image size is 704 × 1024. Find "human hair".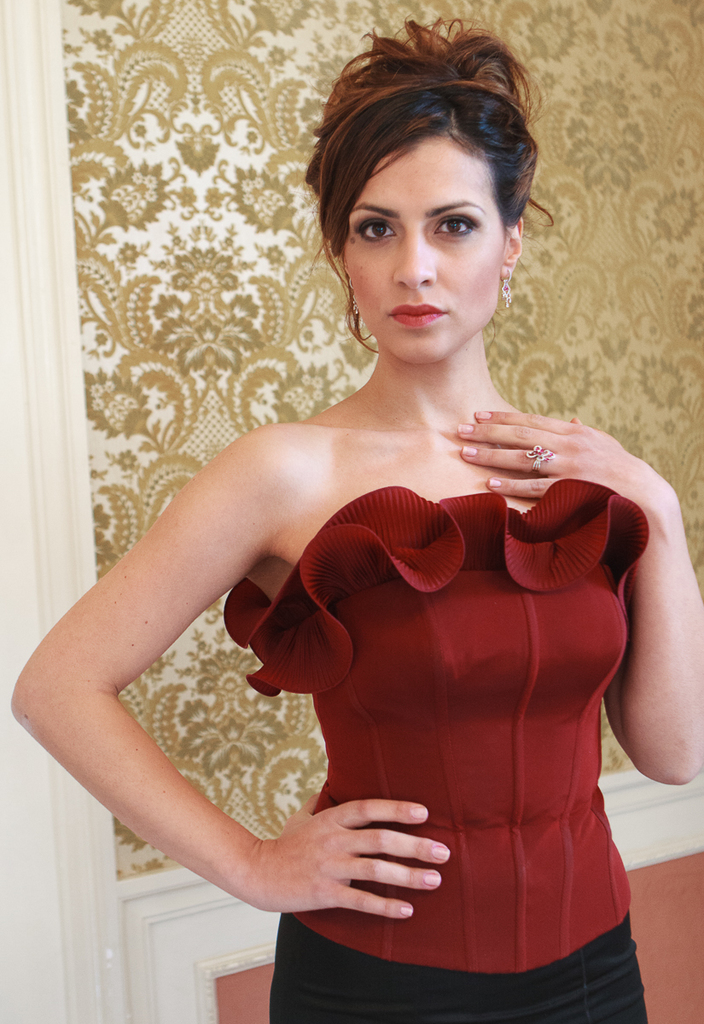
pyautogui.locateOnScreen(311, 3, 540, 358).
